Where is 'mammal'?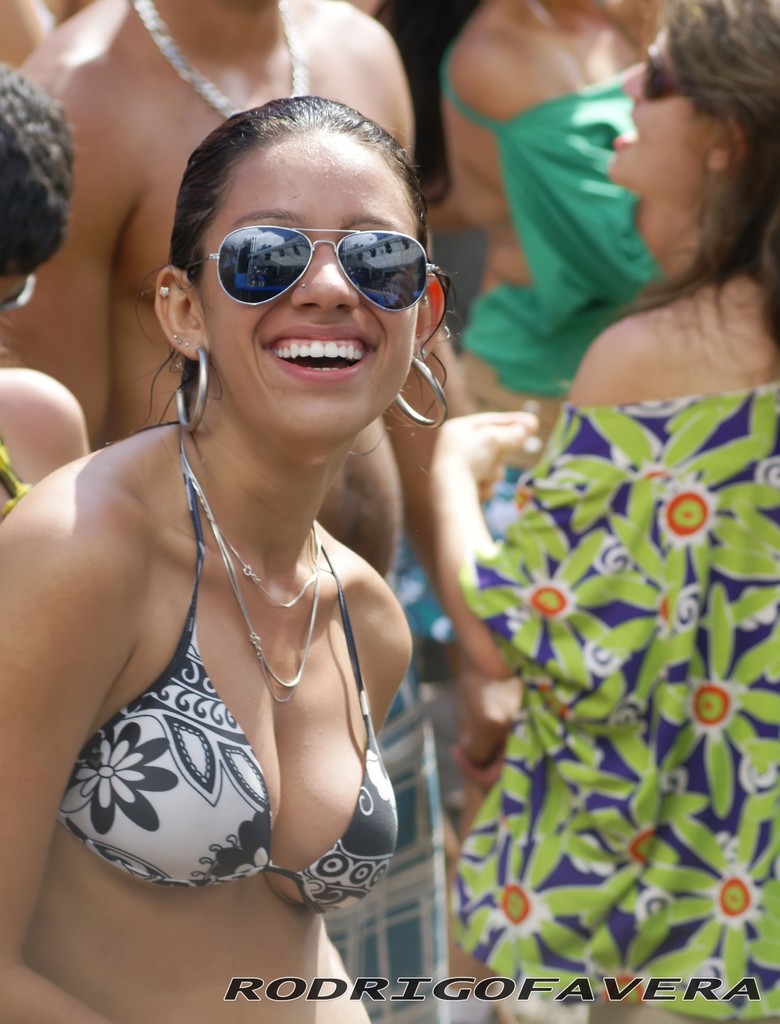
[left=0, top=63, right=88, bottom=515].
